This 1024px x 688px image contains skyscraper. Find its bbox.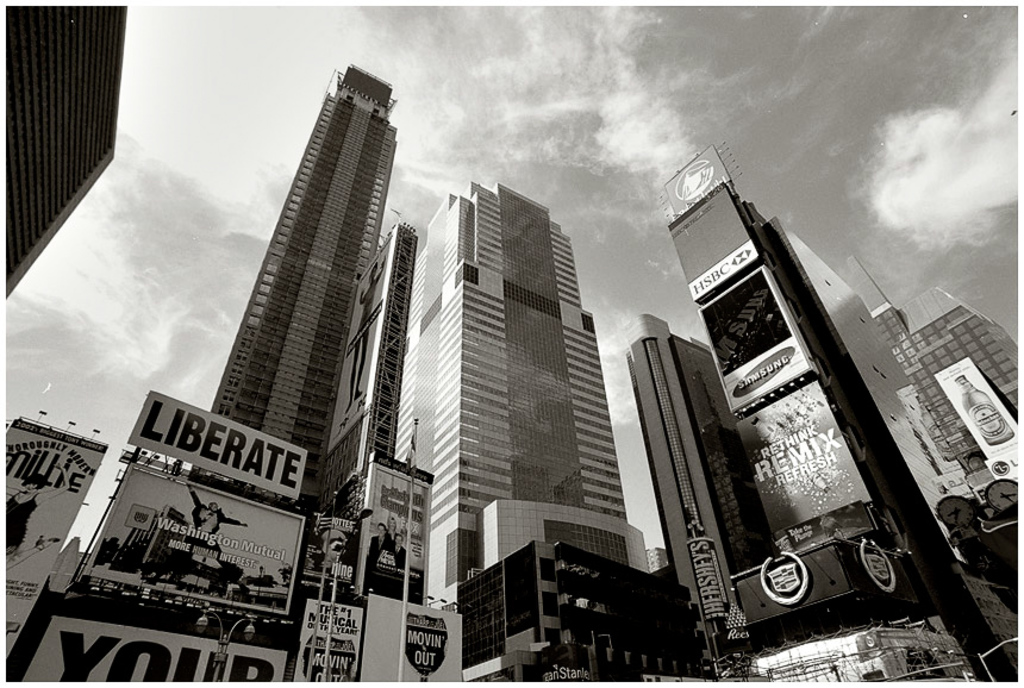
x1=419 y1=179 x2=649 y2=619.
